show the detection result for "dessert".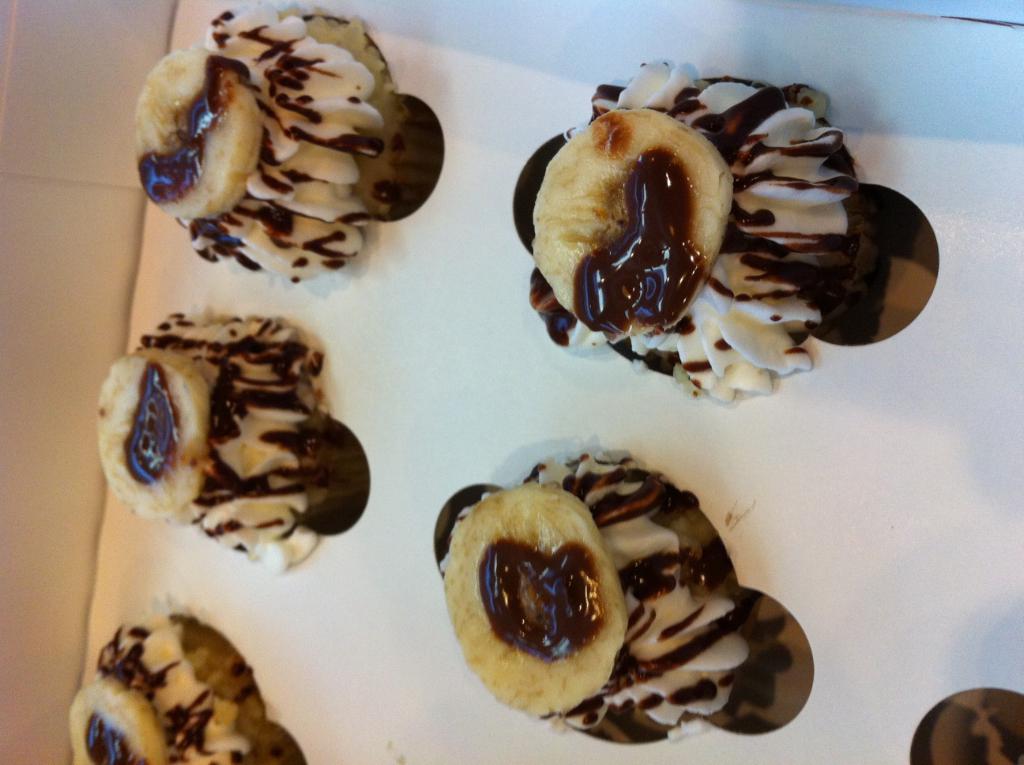
l=434, t=451, r=815, b=743.
